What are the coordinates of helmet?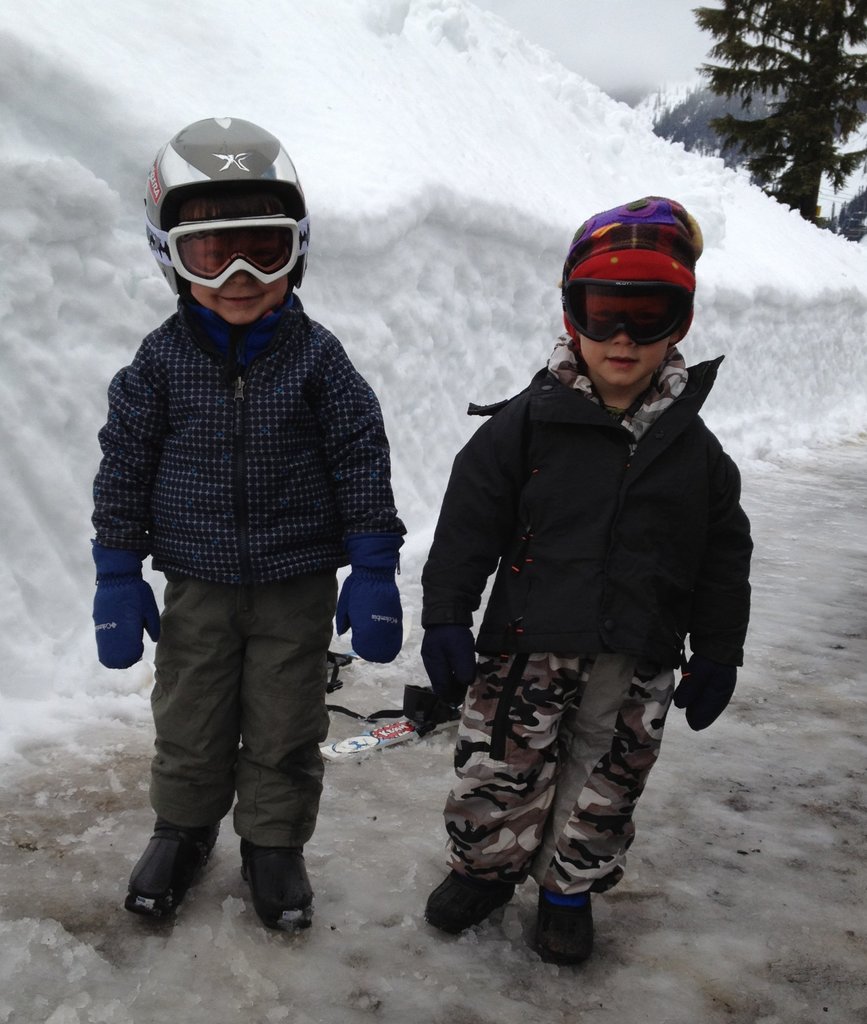
<box>142,126,321,317</box>.
